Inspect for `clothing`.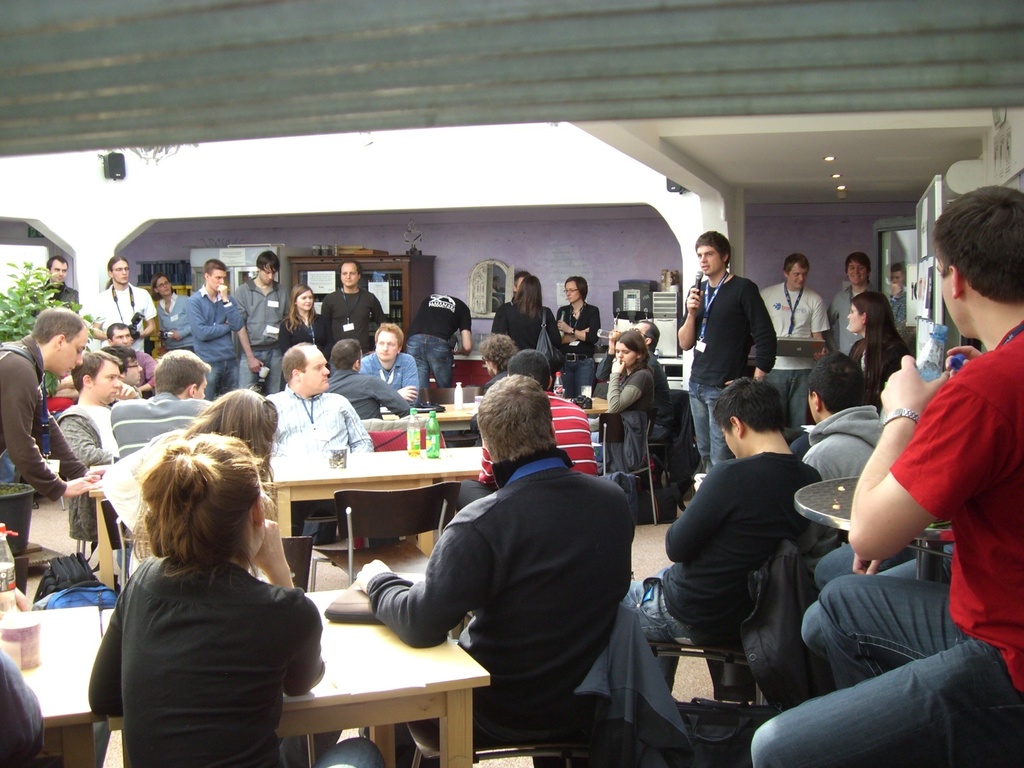
Inspection: box=[317, 291, 387, 363].
